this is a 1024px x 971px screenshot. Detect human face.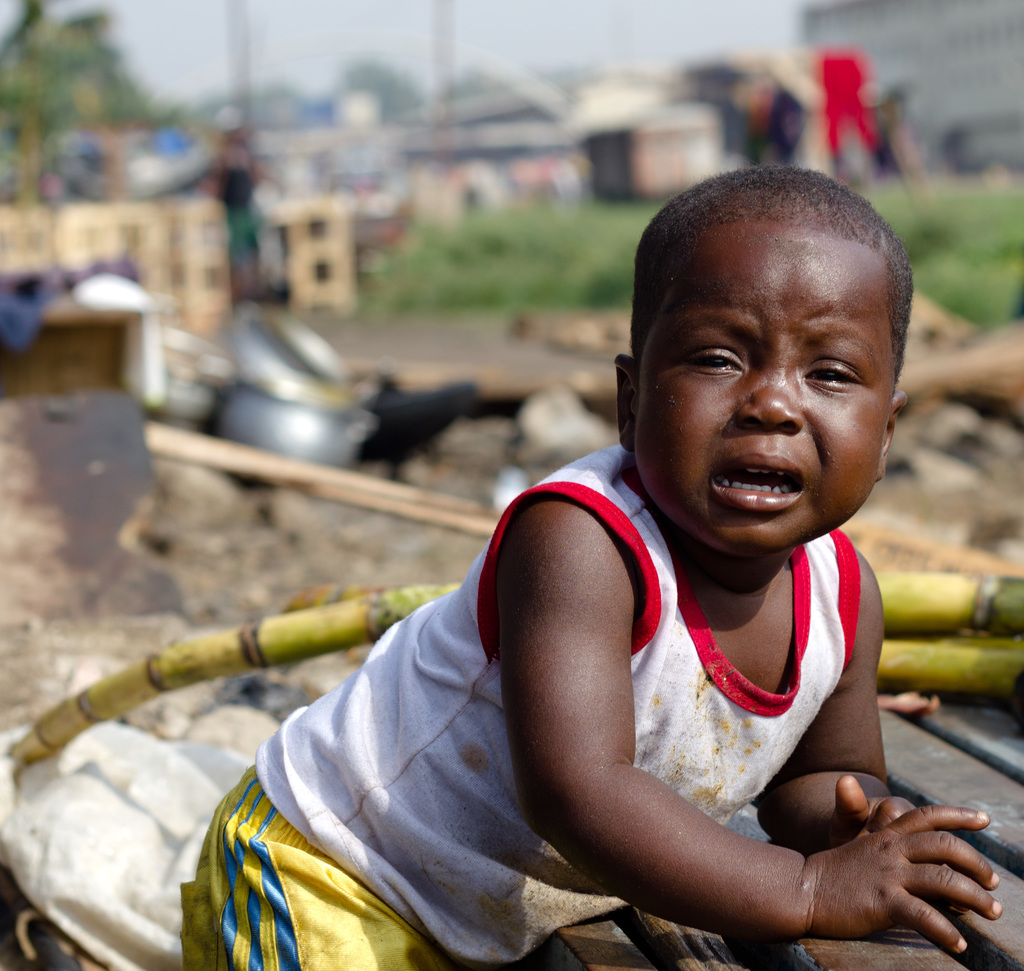
locate(637, 231, 892, 560).
